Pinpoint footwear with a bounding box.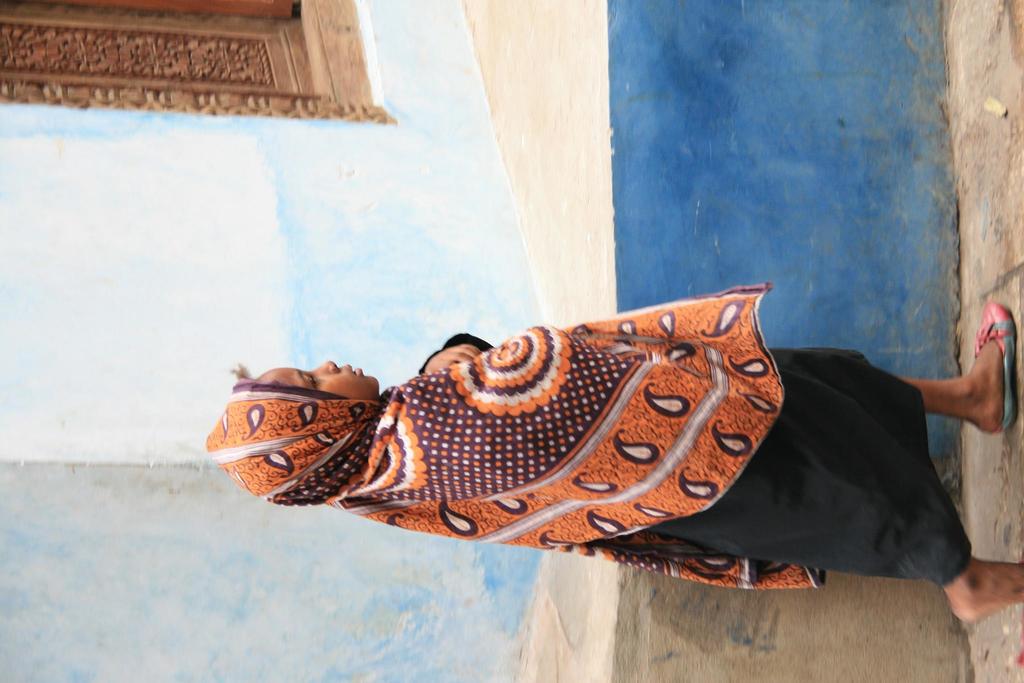
[x1=972, y1=302, x2=1016, y2=433].
